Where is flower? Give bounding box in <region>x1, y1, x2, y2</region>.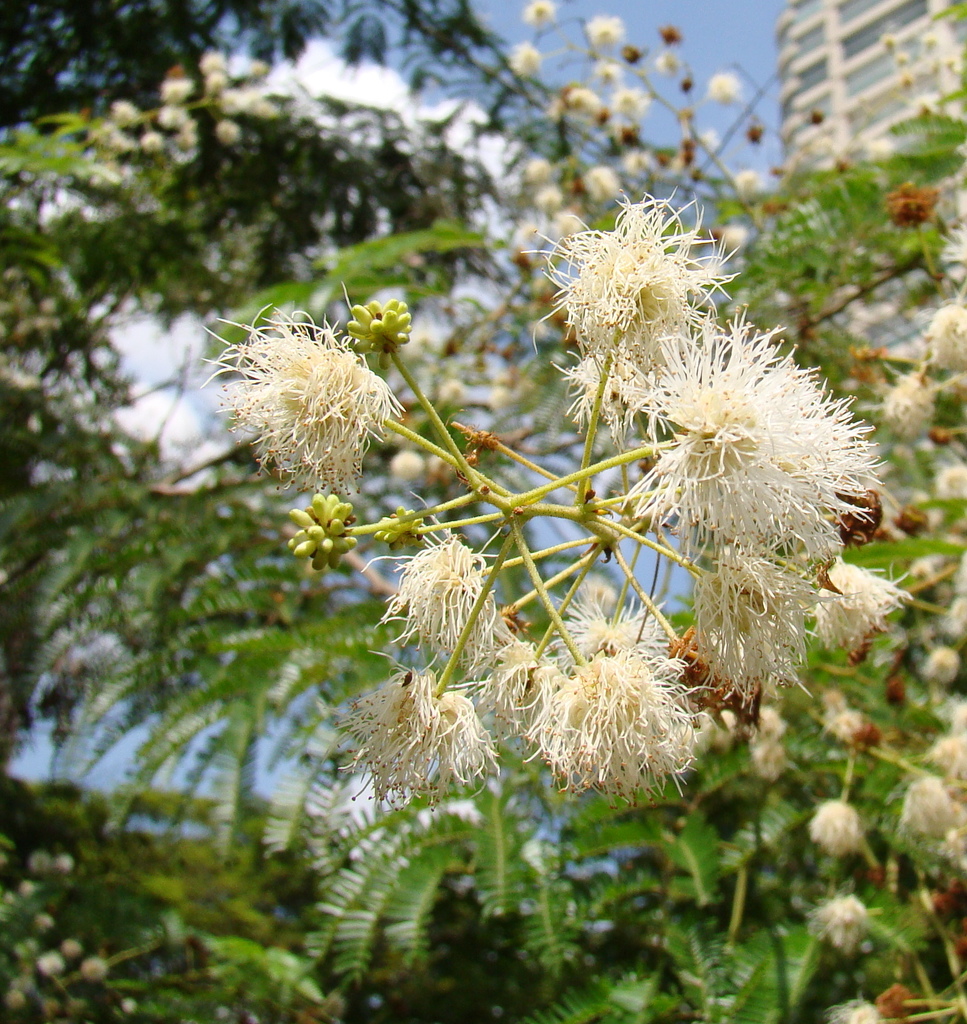
<region>822, 998, 892, 1023</region>.
